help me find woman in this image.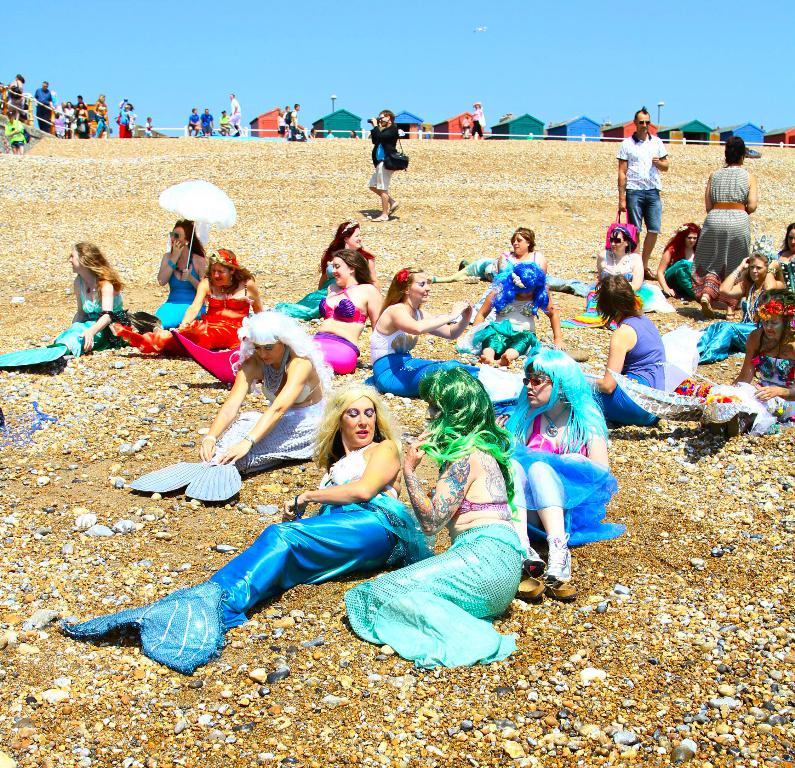
Found it: 138,216,201,326.
